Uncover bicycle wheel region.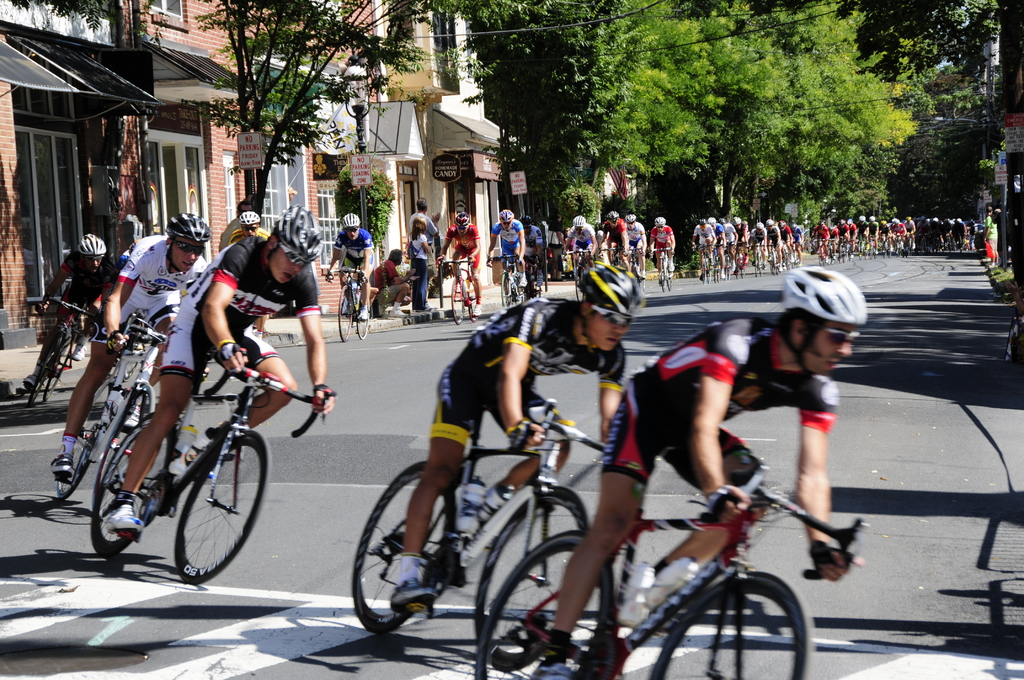
Uncovered: bbox=(28, 339, 60, 408).
